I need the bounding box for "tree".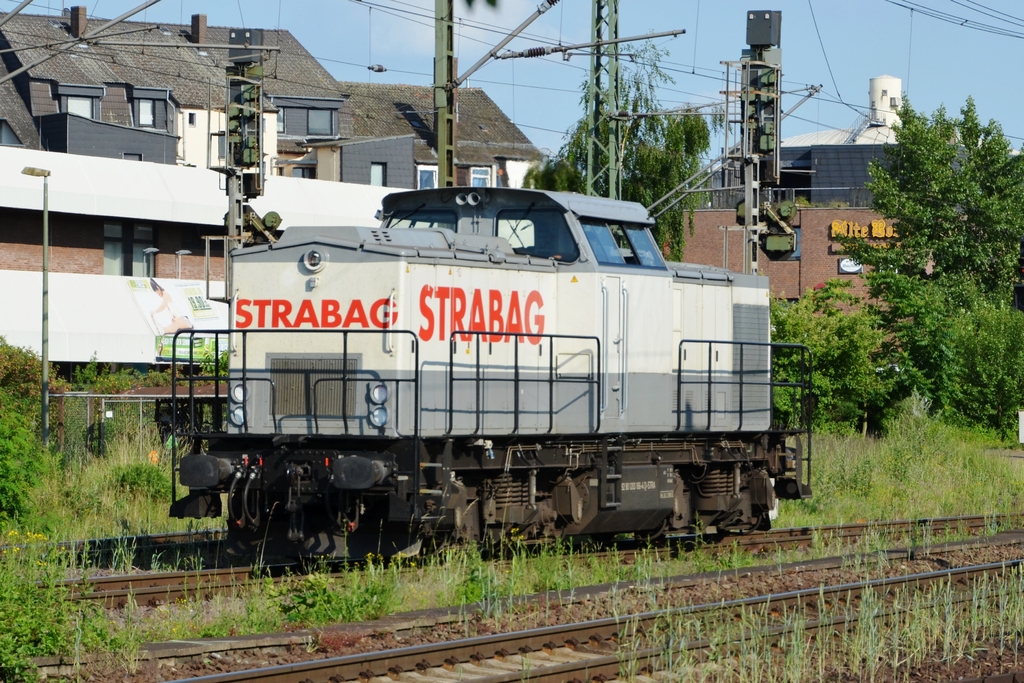
Here it is: 523:42:735:269.
